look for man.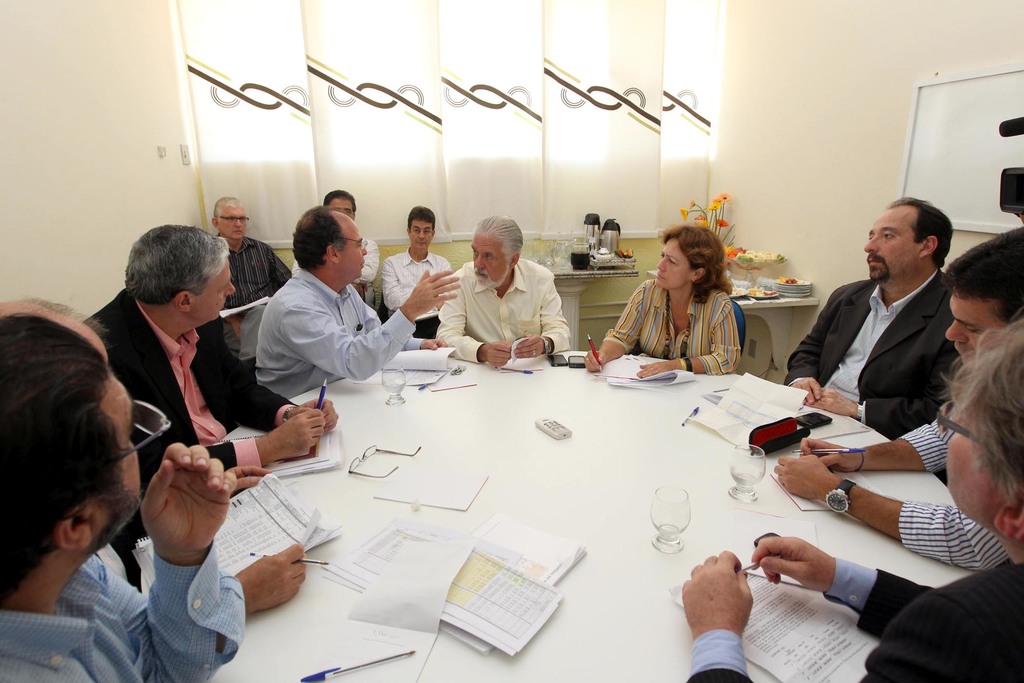
Found: 252 201 470 402.
